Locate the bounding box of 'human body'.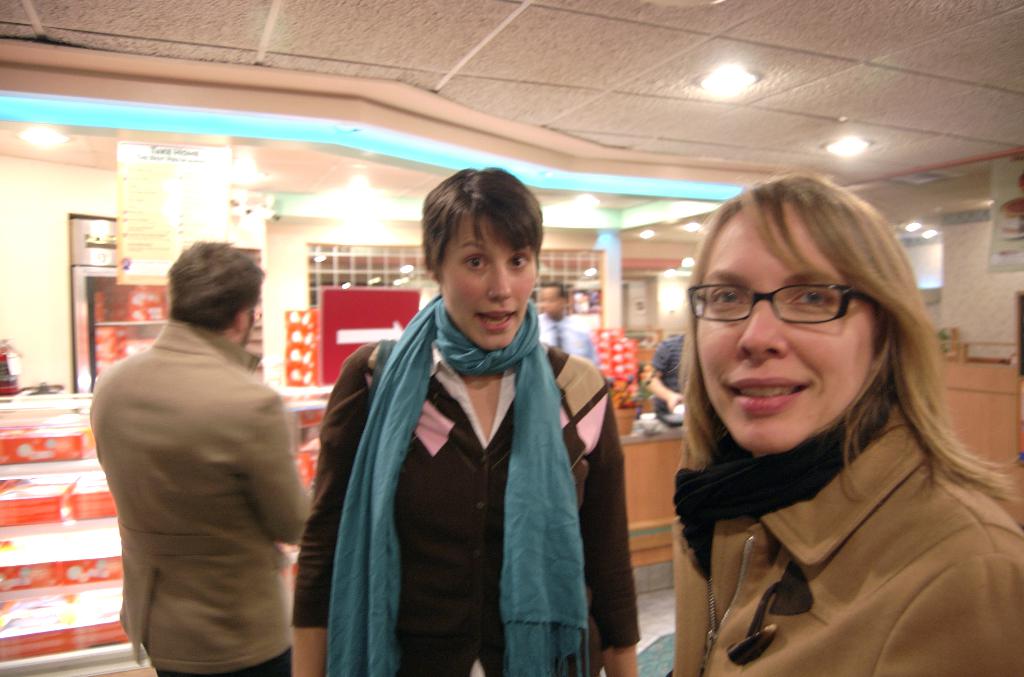
Bounding box: [x1=292, y1=304, x2=639, y2=676].
